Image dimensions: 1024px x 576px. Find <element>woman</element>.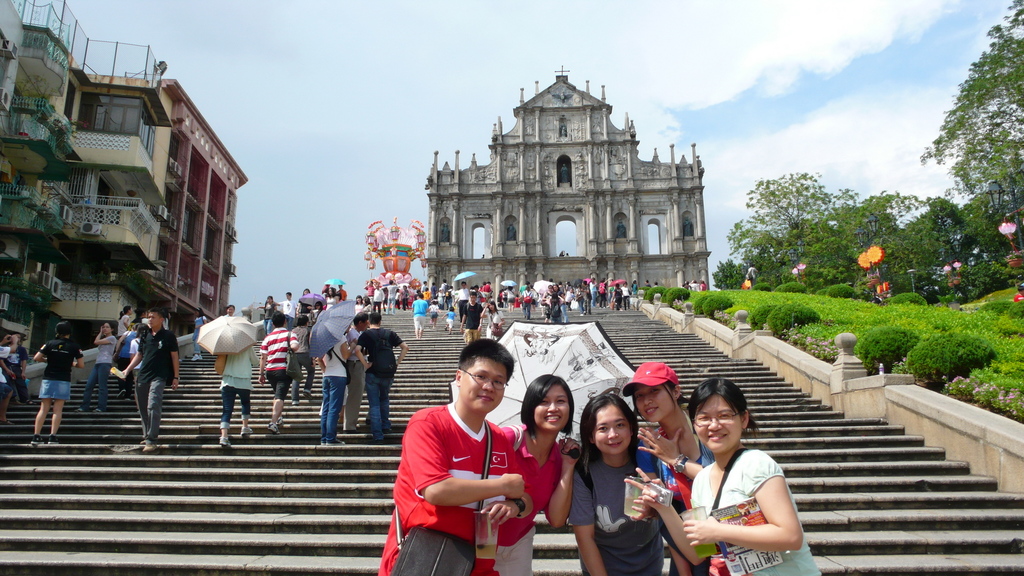
[left=477, top=299, right=505, bottom=338].
